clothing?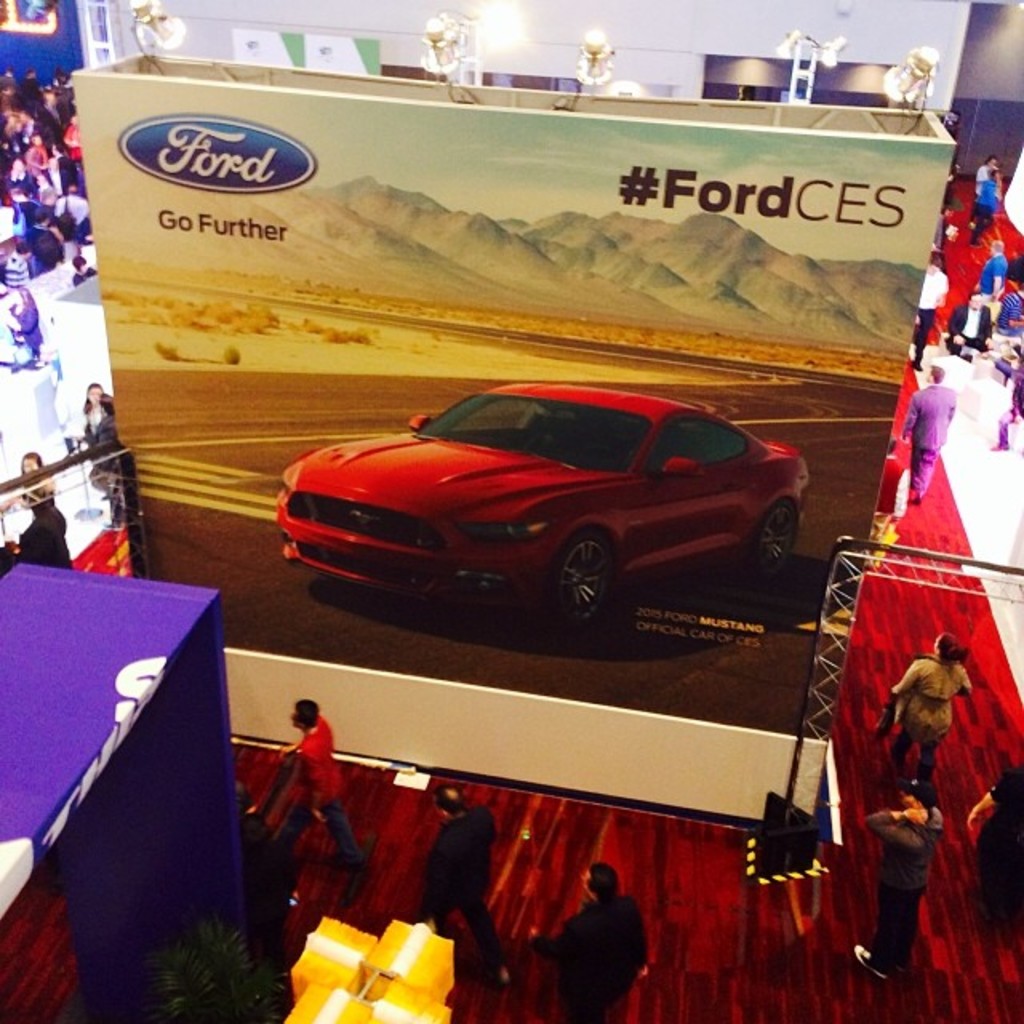
x1=973, y1=790, x2=1022, y2=910
